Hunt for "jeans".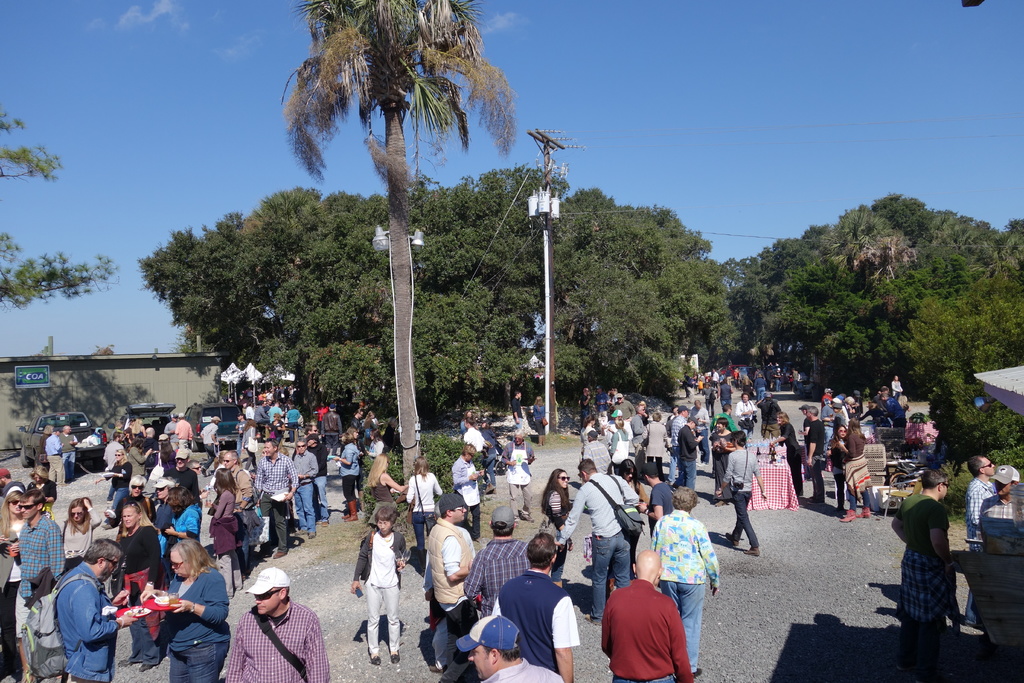
Hunted down at bbox=[543, 527, 571, 591].
